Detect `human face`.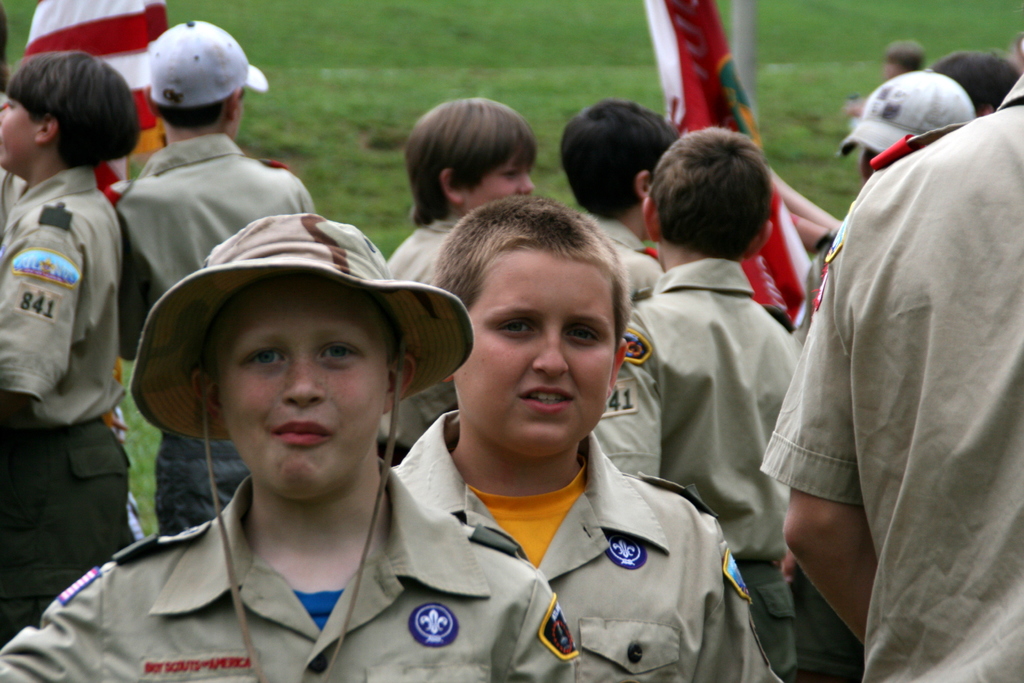
Detected at crop(1, 94, 39, 171).
